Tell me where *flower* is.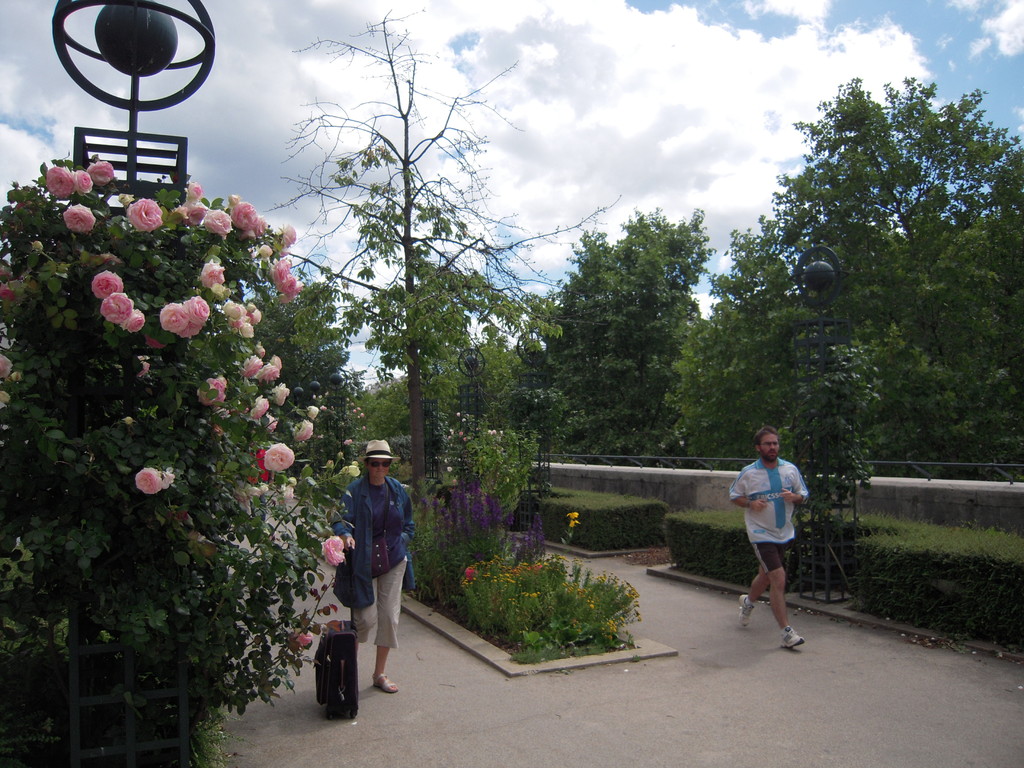
*flower* is at 0,278,13,302.
